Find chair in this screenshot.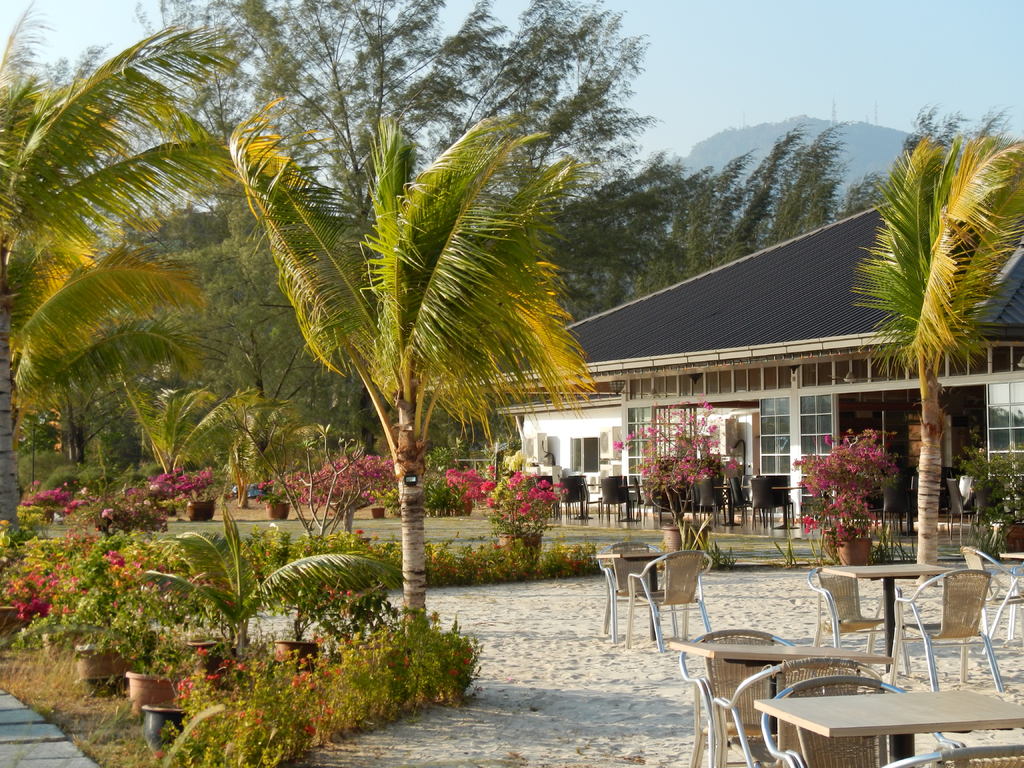
The bounding box for chair is region(642, 478, 663, 522).
